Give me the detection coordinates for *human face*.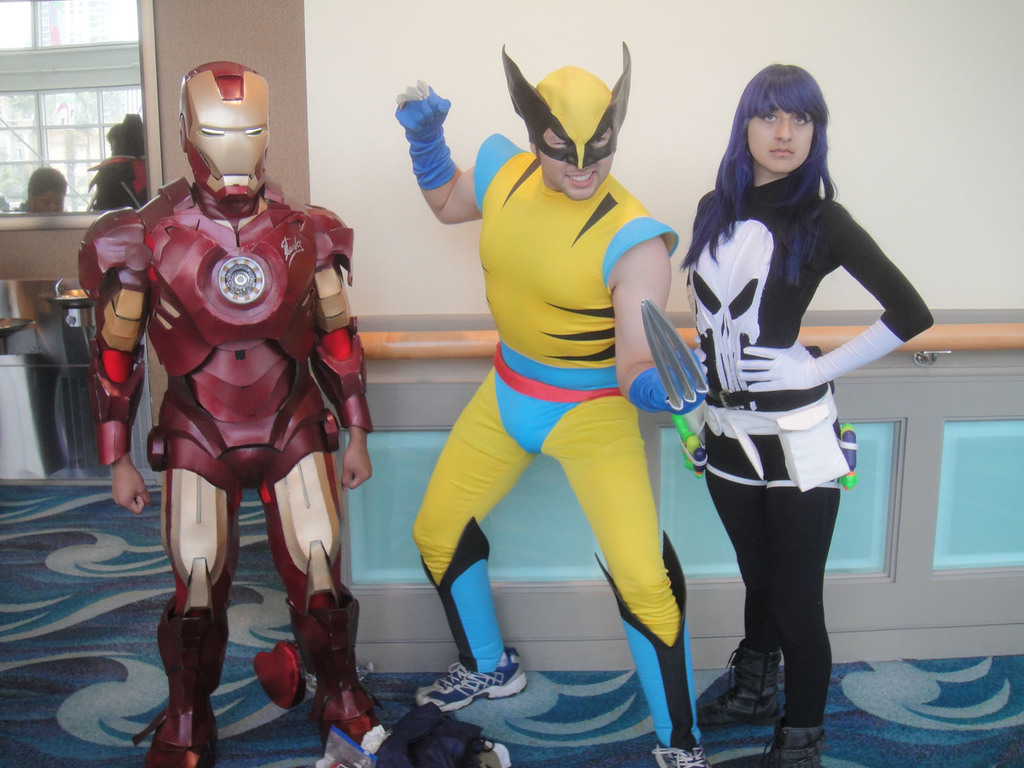
pyautogui.locateOnScreen(181, 71, 269, 198).
